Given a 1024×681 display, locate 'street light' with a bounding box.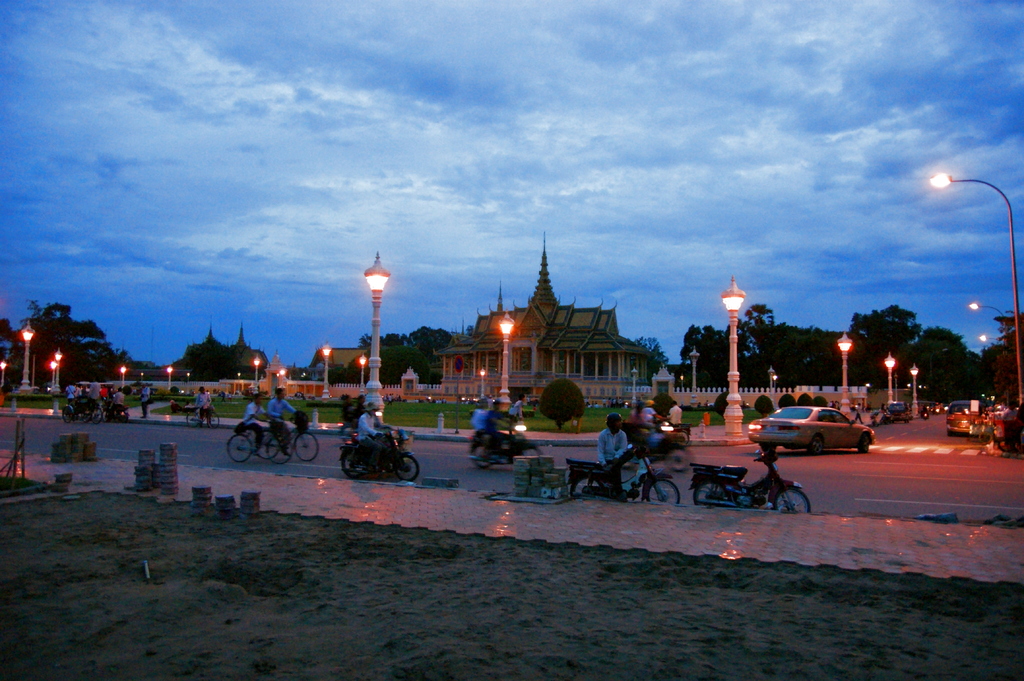
Located: {"left": 681, "top": 374, "right": 685, "bottom": 389}.
